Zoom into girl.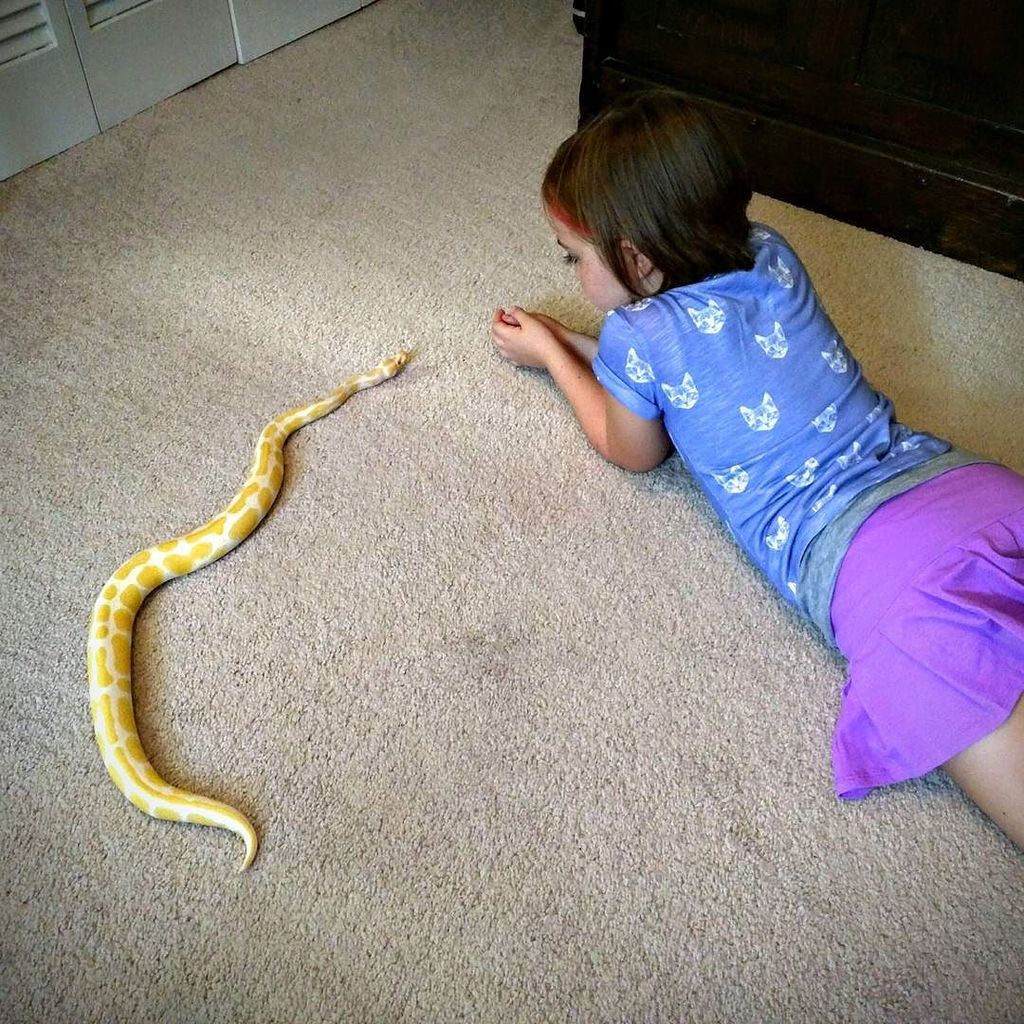
Zoom target: x1=505, y1=118, x2=1010, y2=786.
